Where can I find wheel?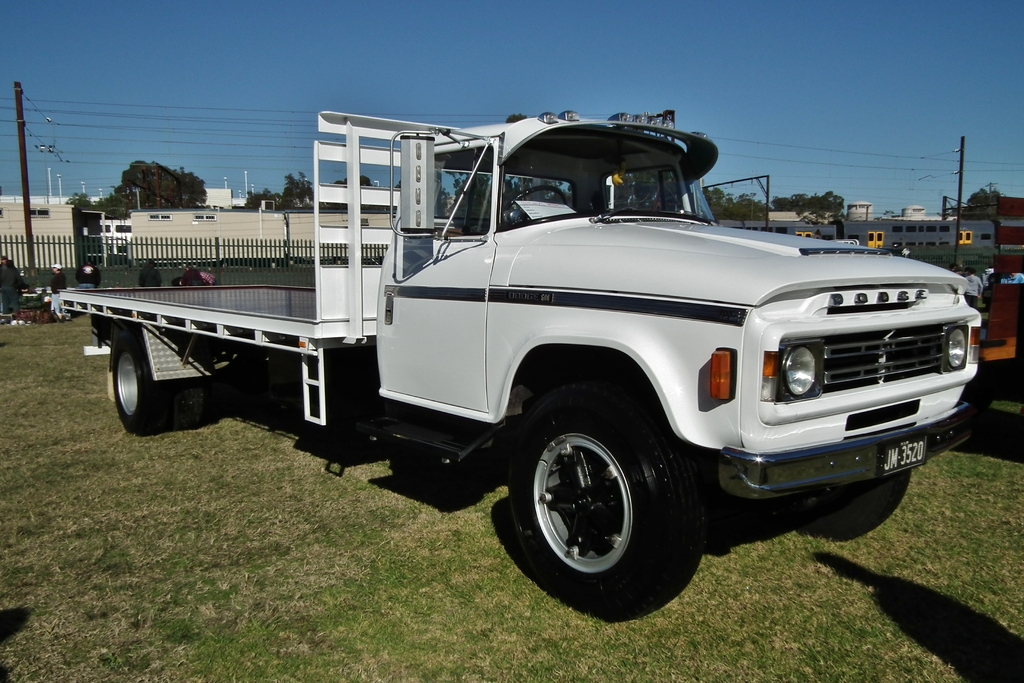
You can find it at <box>515,383,701,608</box>.
